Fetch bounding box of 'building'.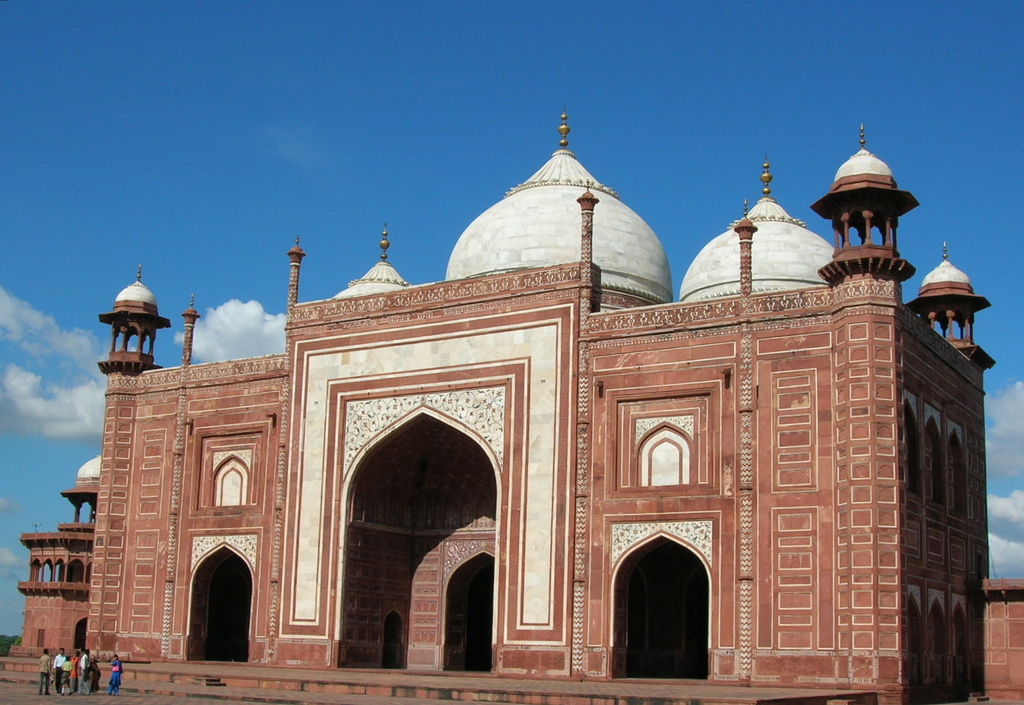
Bbox: detection(0, 105, 996, 704).
